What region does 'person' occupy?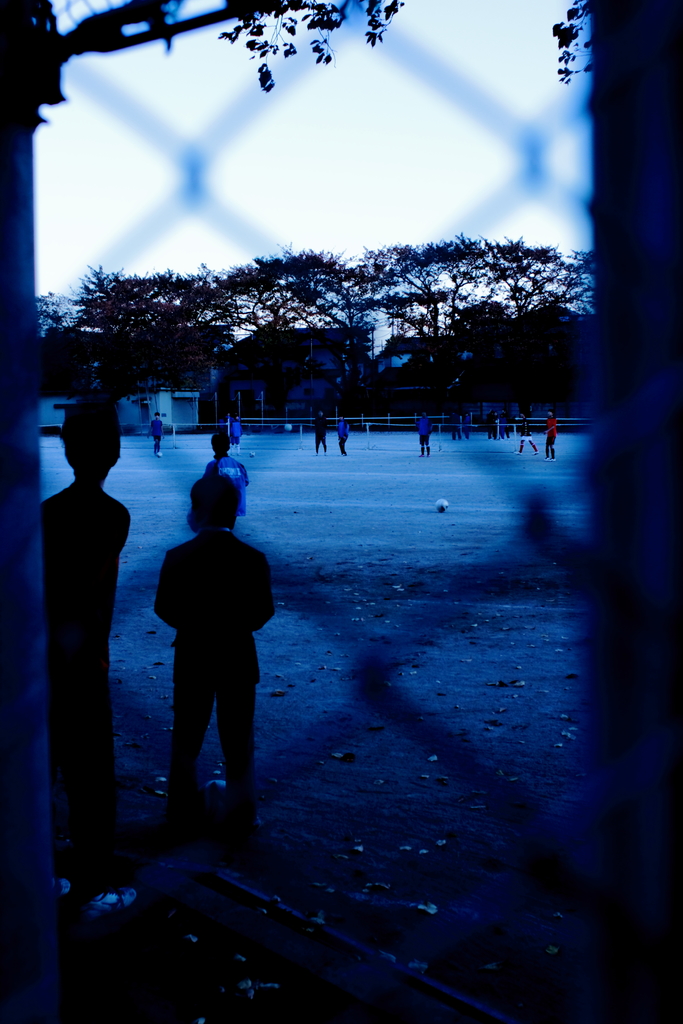
{"x1": 144, "y1": 410, "x2": 169, "y2": 459}.
